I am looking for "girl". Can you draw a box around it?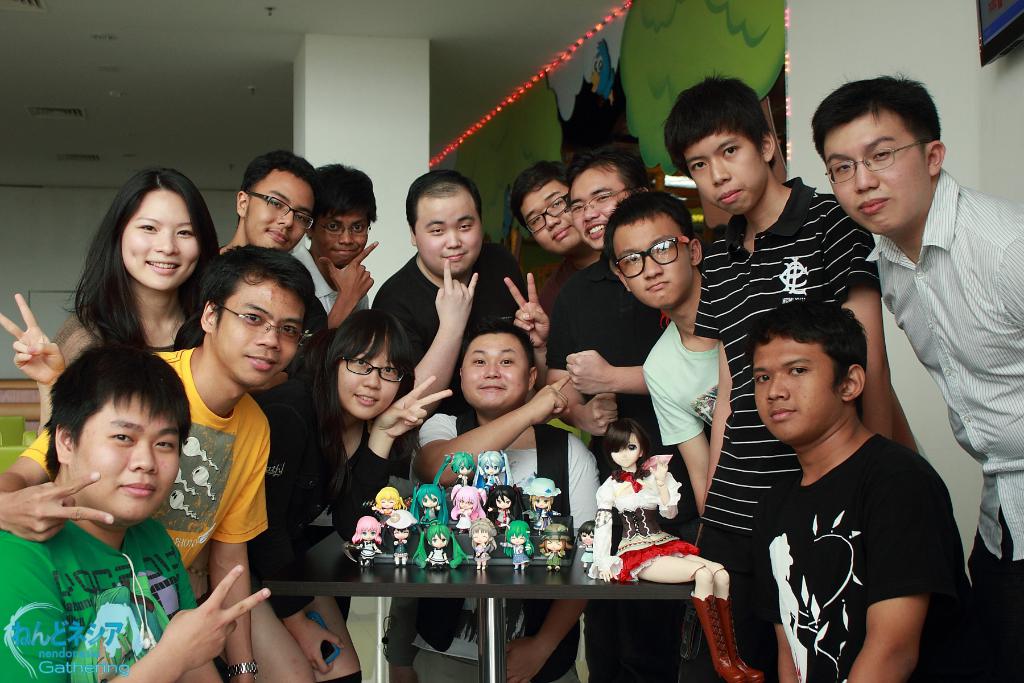
Sure, the bounding box is x1=0, y1=169, x2=225, y2=428.
